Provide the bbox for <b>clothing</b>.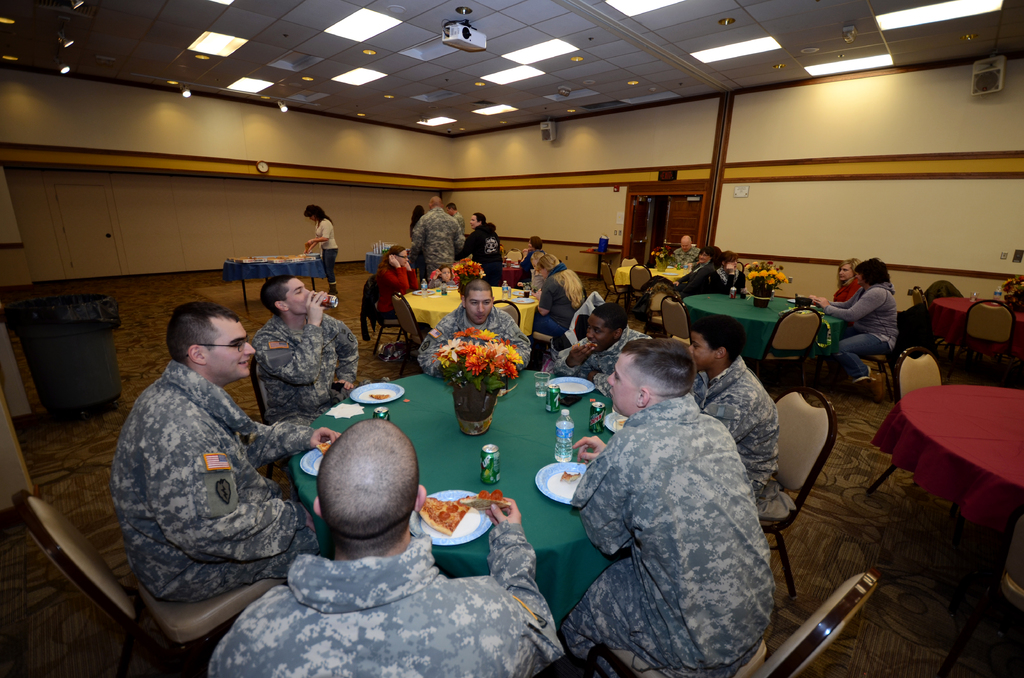
crop(412, 299, 535, 374).
